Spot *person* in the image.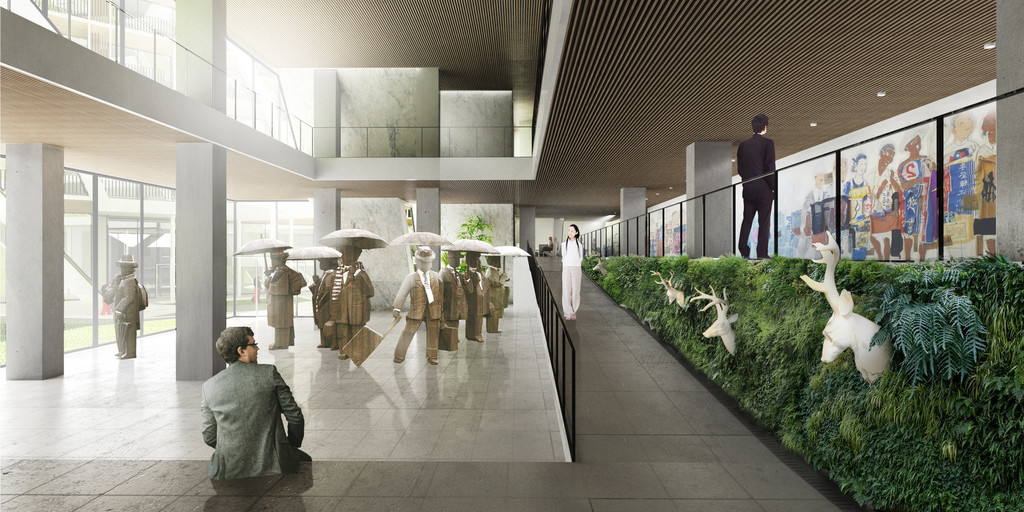
*person* found at <region>186, 319, 318, 489</region>.
